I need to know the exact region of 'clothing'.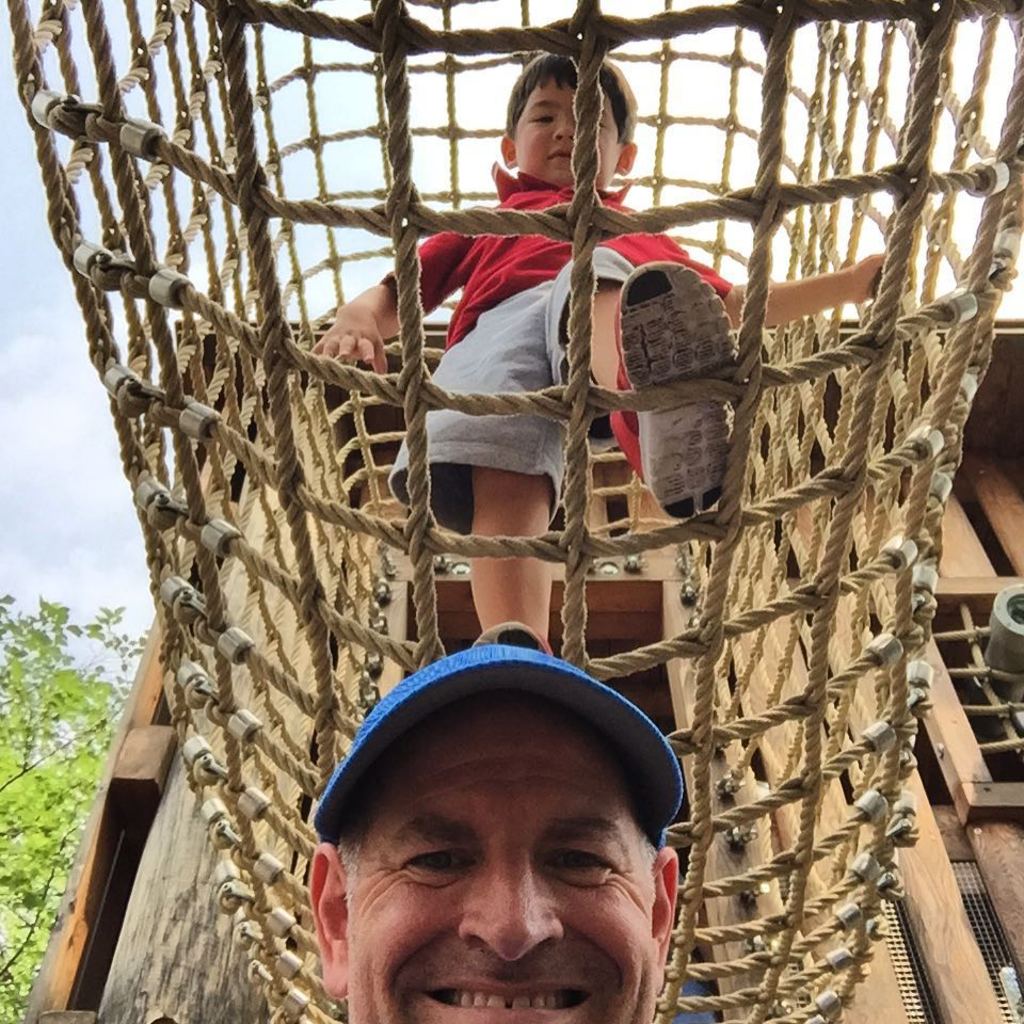
Region: (x1=378, y1=247, x2=745, y2=530).
